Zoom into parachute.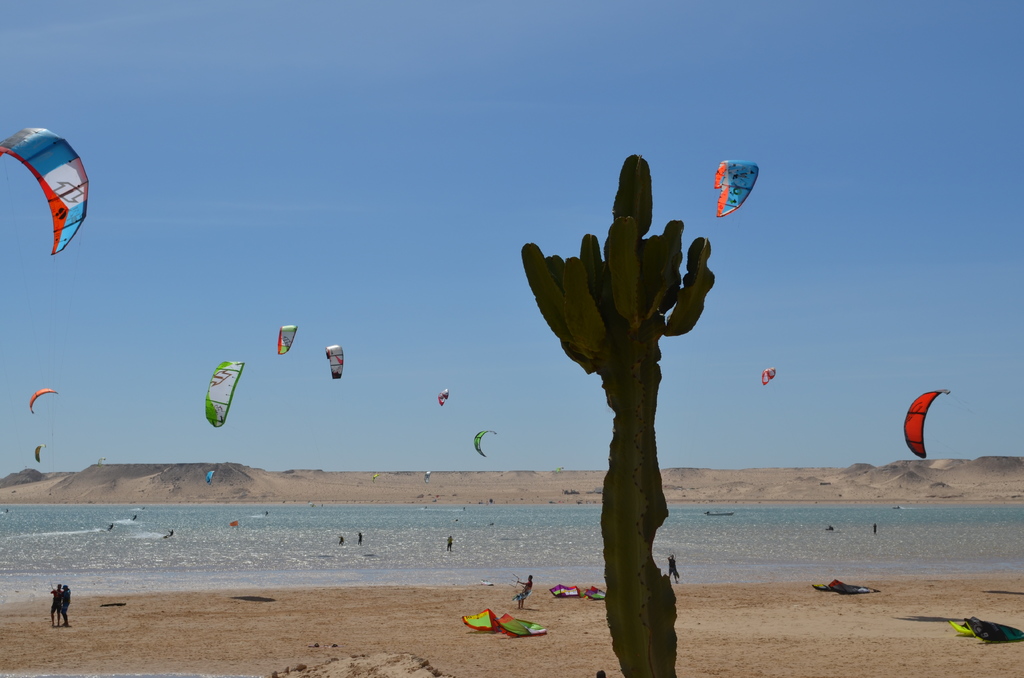
Zoom target: [left=948, top=615, right=1023, bottom=649].
